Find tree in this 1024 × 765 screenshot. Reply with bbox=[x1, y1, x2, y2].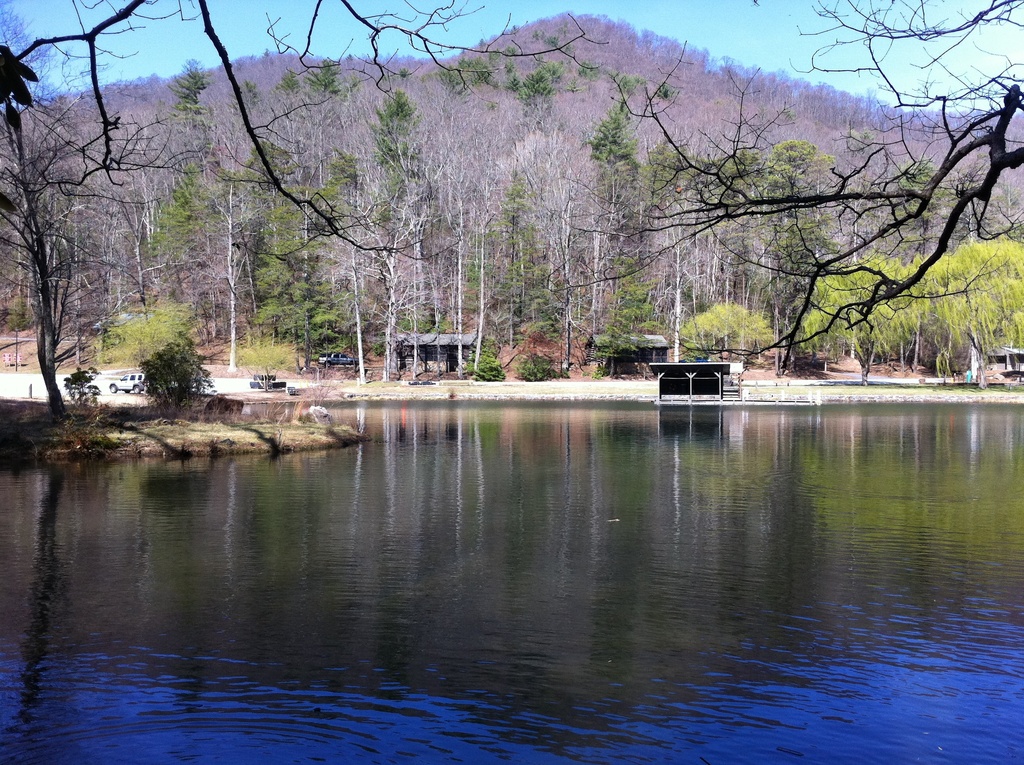
bbox=[592, 101, 638, 163].
